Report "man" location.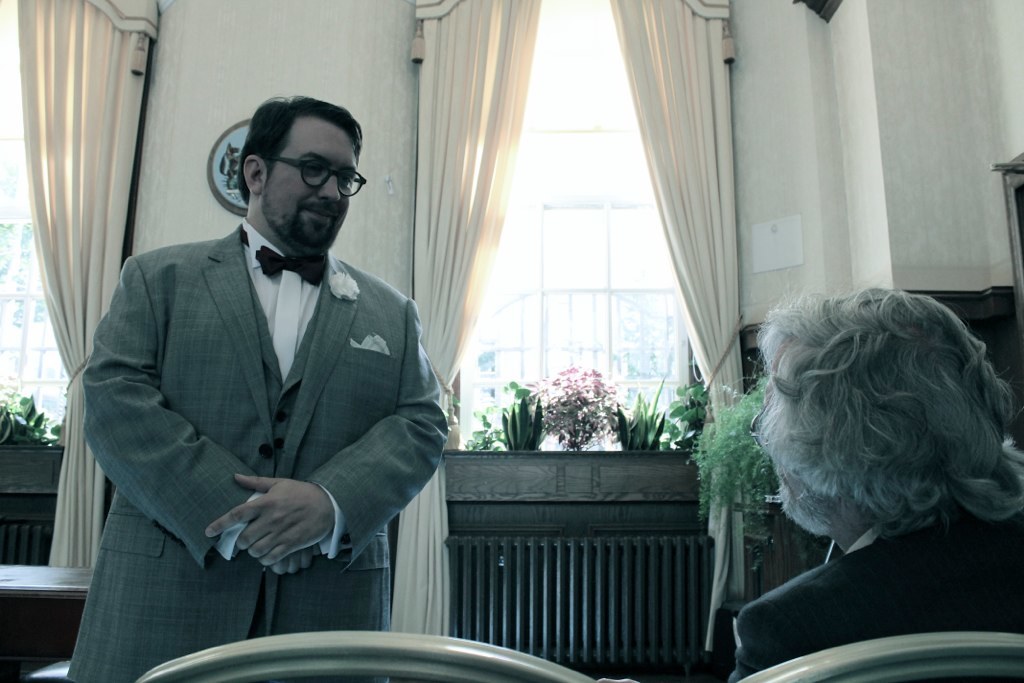
Report: <region>56, 91, 441, 682</region>.
